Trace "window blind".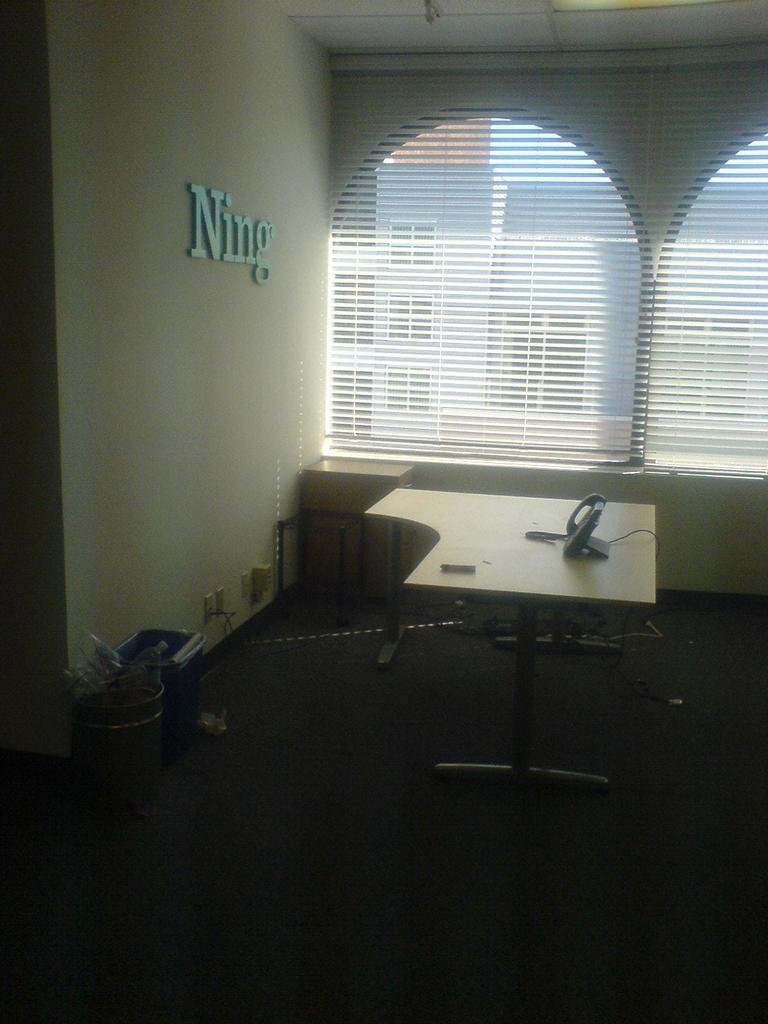
Traced to pyautogui.locateOnScreen(315, 48, 767, 485).
